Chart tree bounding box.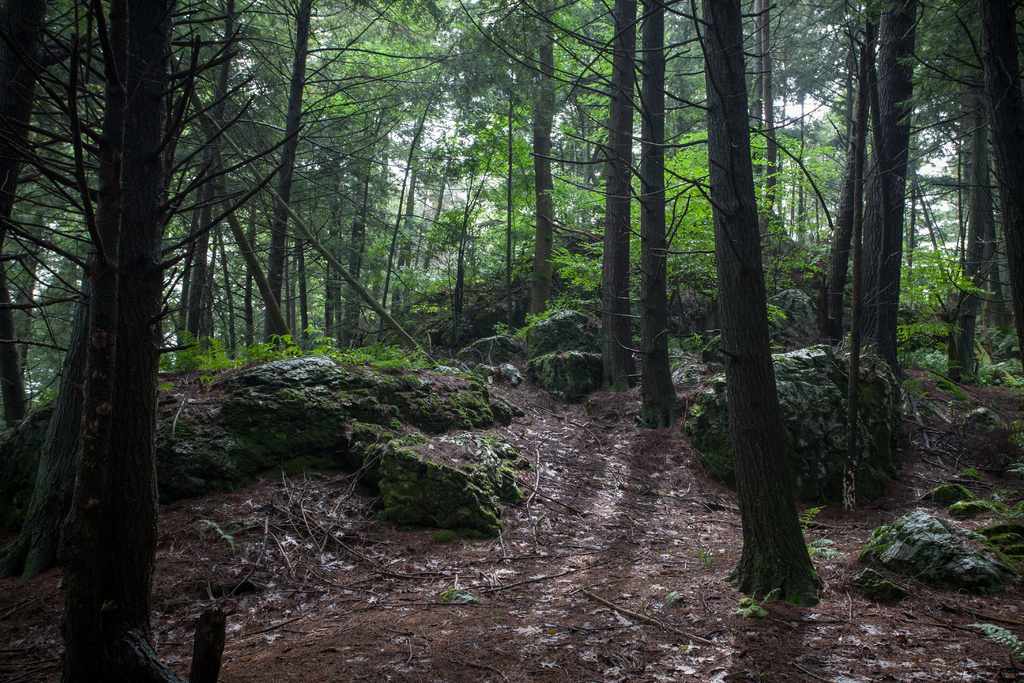
Charted: bbox=(544, 0, 723, 427).
